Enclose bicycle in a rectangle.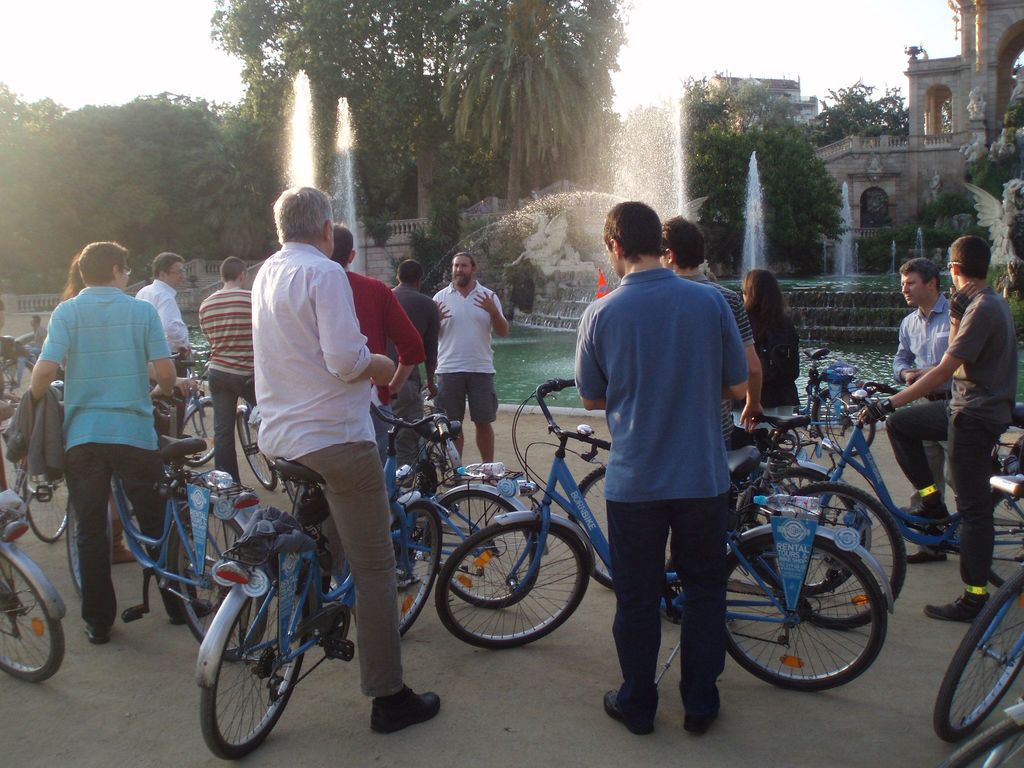
[left=388, top=416, right=552, bottom=608].
